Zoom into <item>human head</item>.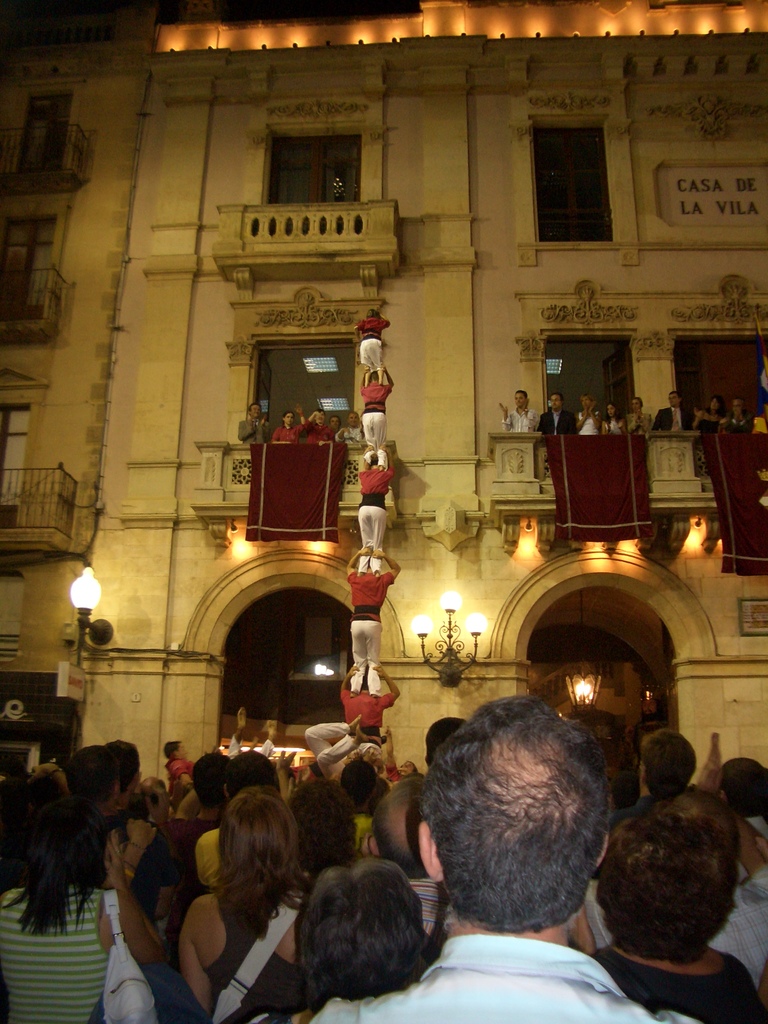
Zoom target: select_region(599, 812, 735, 964).
